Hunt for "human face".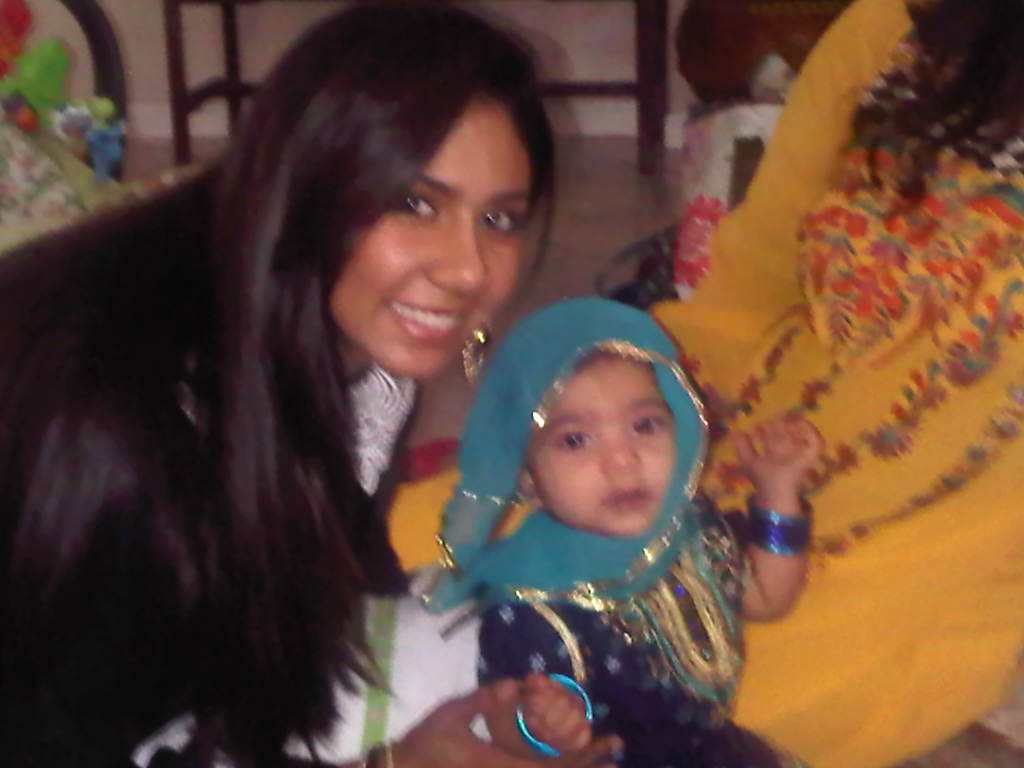
Hunted down at {"x1": 534, "y1": 351, "x2": 682, "y2": 529}.
